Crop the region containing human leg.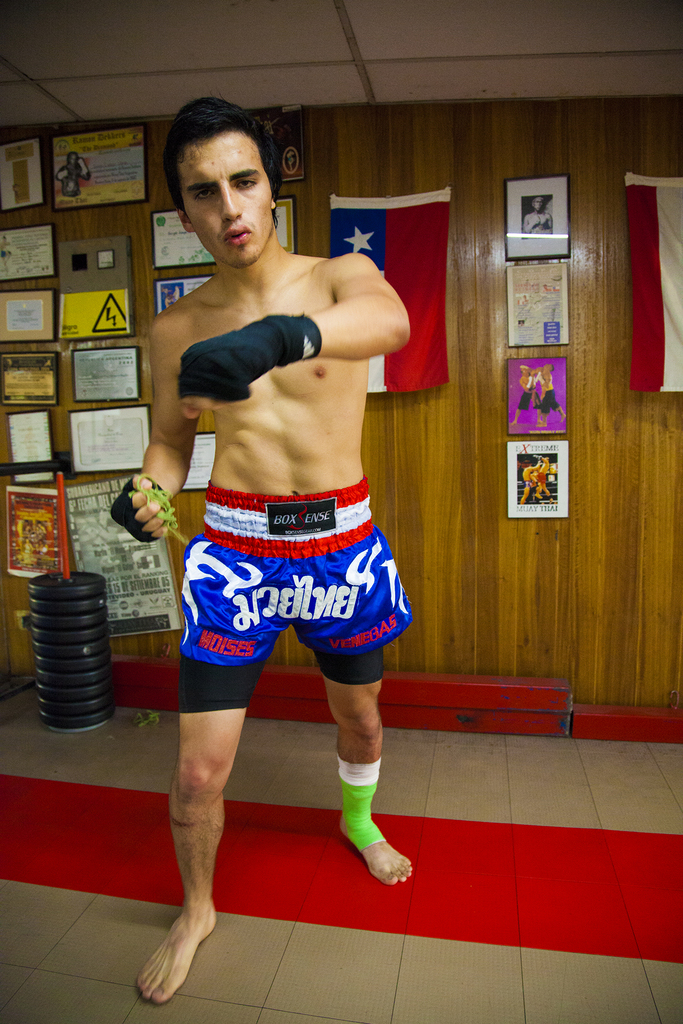
Crop region: x1=136 y1=476 x2=279 y2=1005.
